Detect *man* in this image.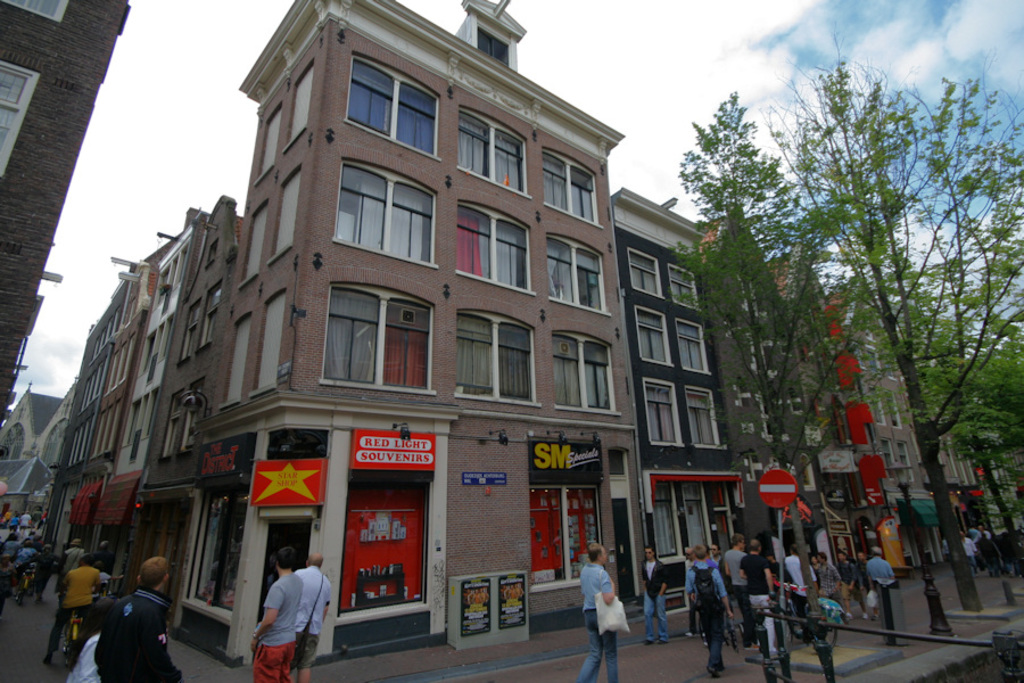
Detection: [left=296, top=550, right=333, bottom=682].
